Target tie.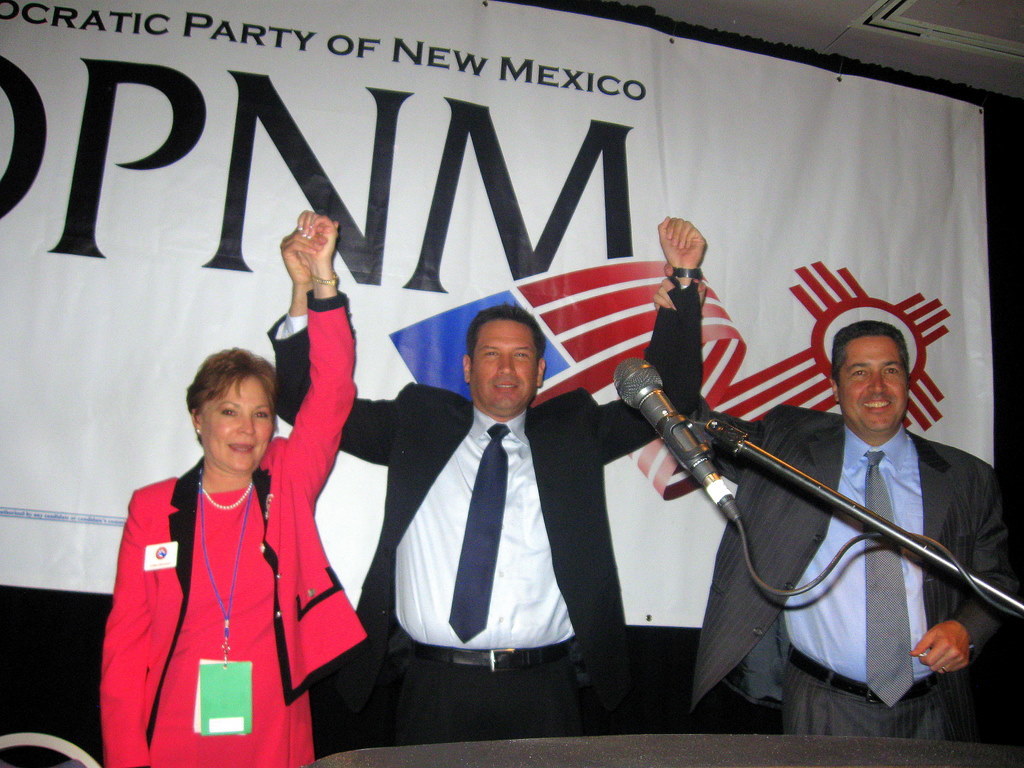
Target region: box(444, 418, 510, 642).
